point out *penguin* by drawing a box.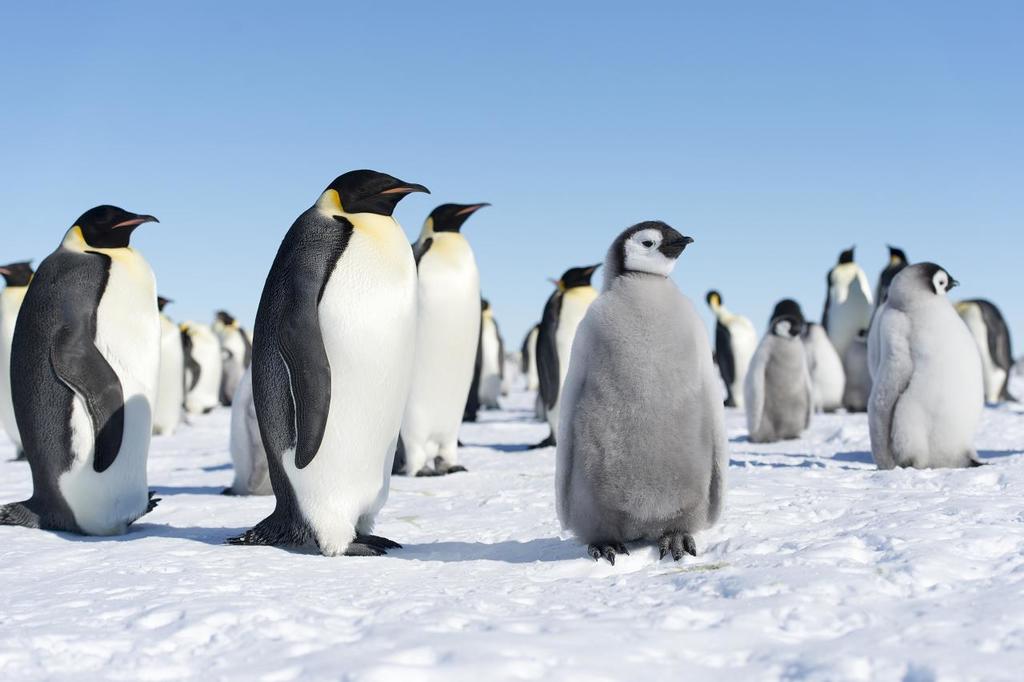
select_region(821, 247, 878, 420).
